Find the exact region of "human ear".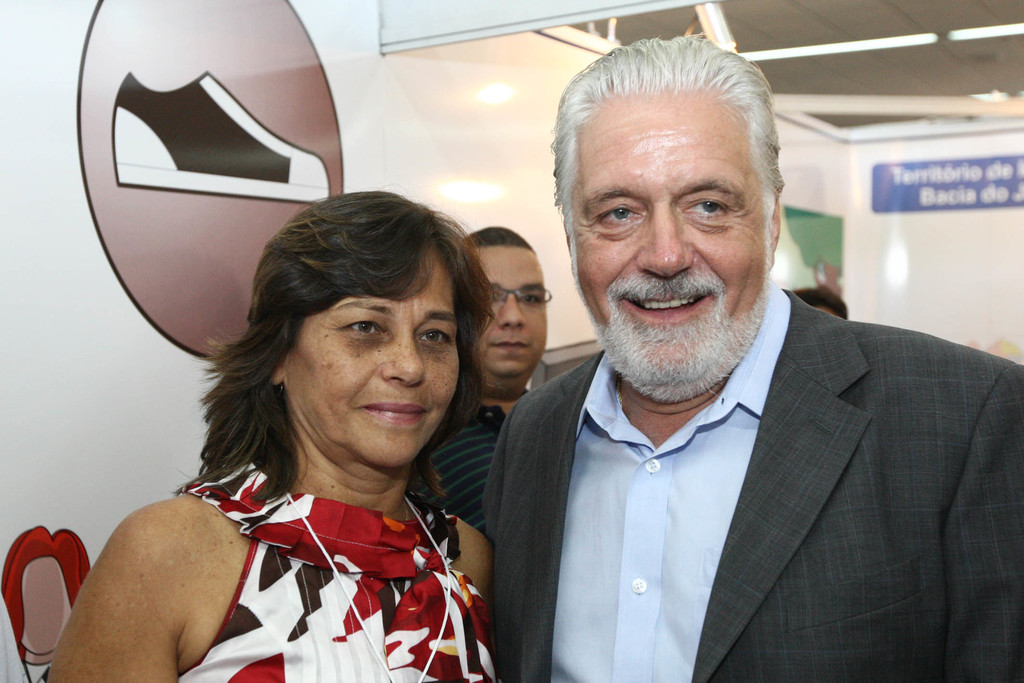
Exact region: l=269, t=363, r=286, b=386.
